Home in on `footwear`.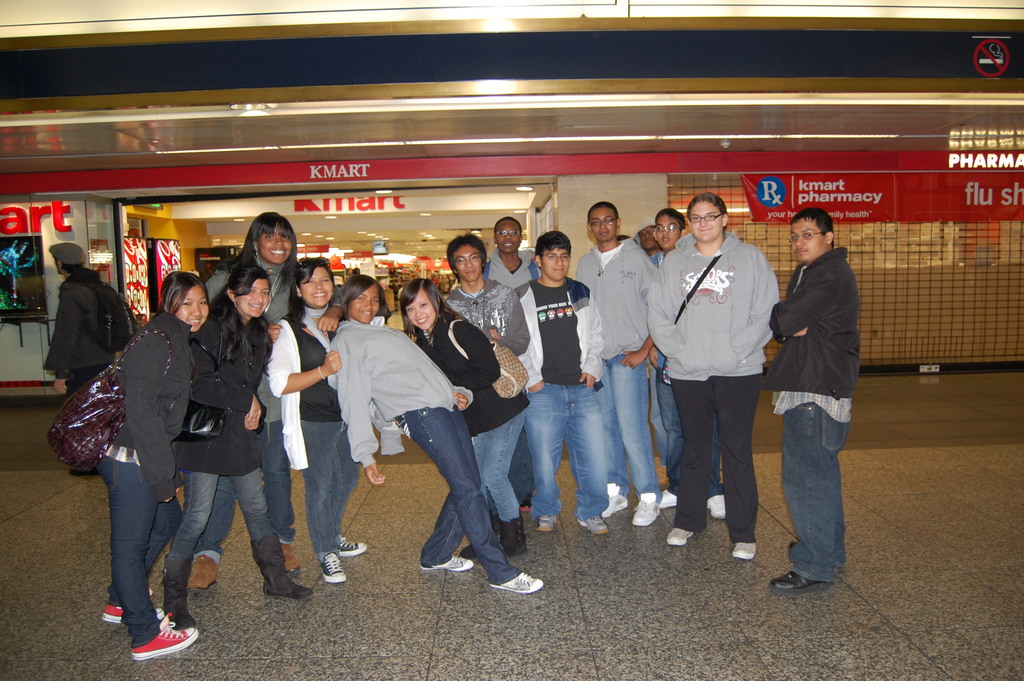
Homed in at 666, 527, 695, 549.
